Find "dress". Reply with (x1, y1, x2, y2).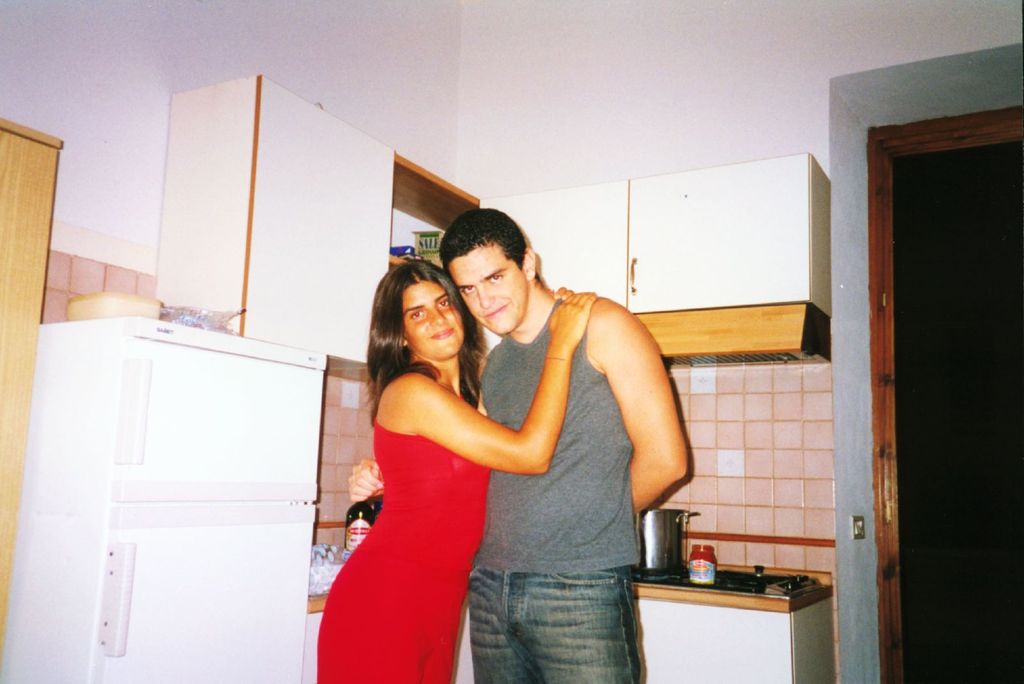
(317, 354, 538, 651).
